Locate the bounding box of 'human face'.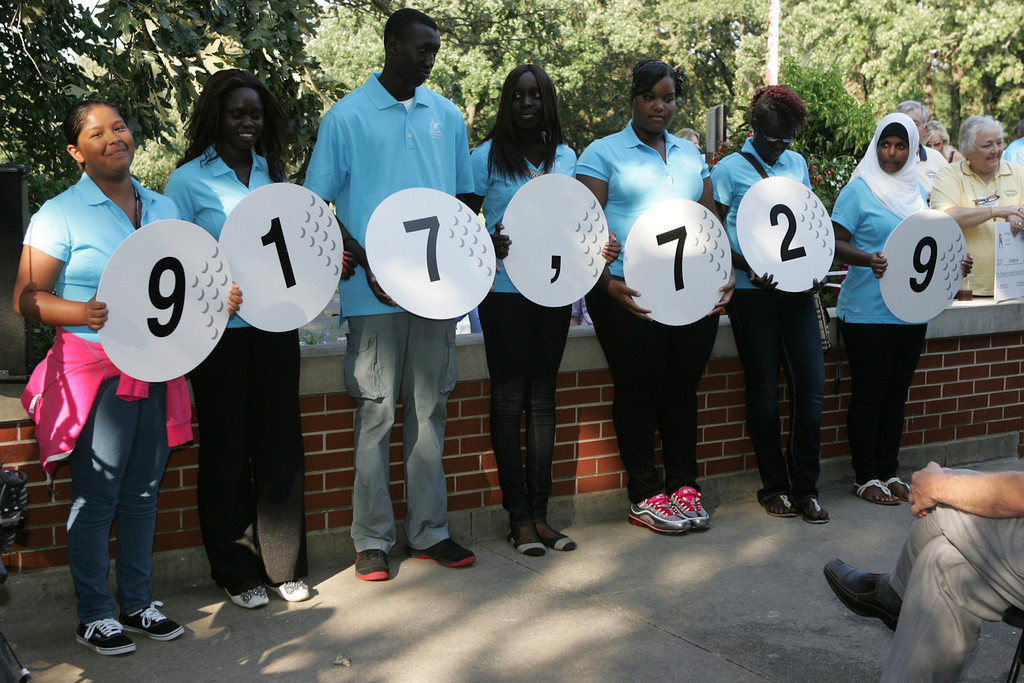
Bounding box: bbox(77, 104, 137, 181).
